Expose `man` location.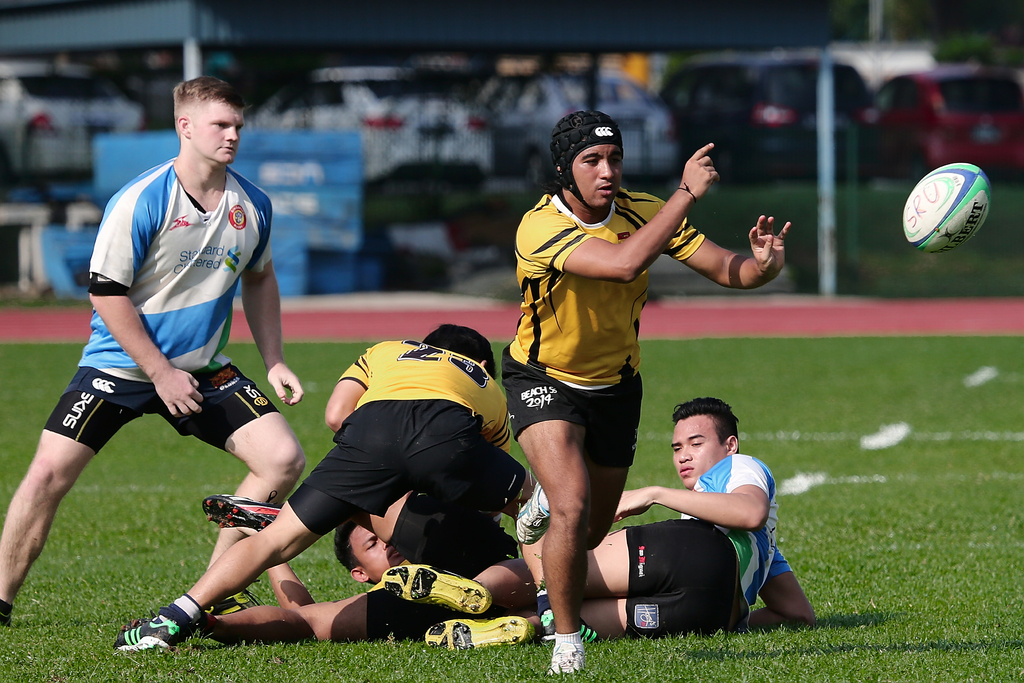
Exposed at locate(110, 319, 518, 646).
